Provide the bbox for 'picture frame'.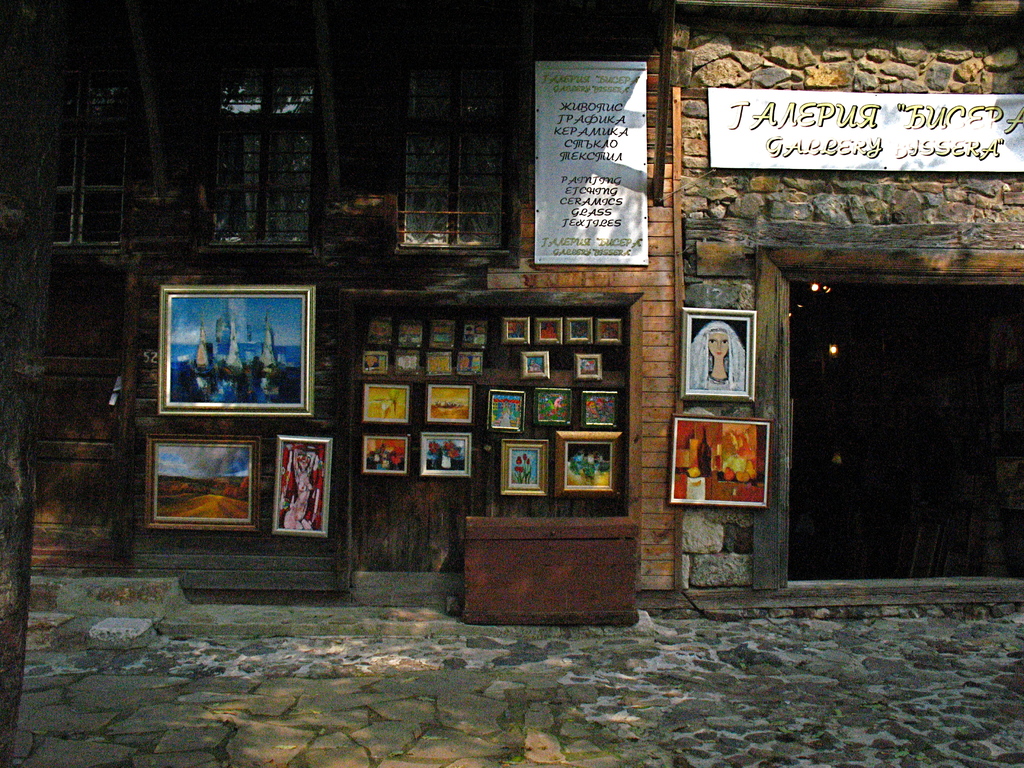
BBox(562, 315, 595, 348).
